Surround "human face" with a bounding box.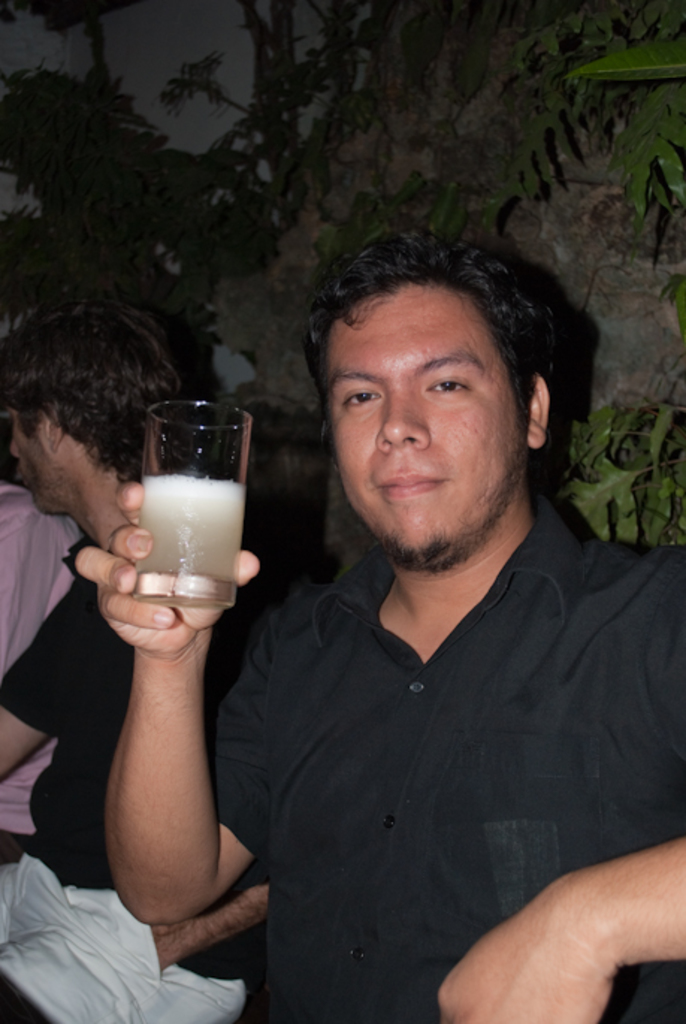
region(9, 395, 49, 514).
